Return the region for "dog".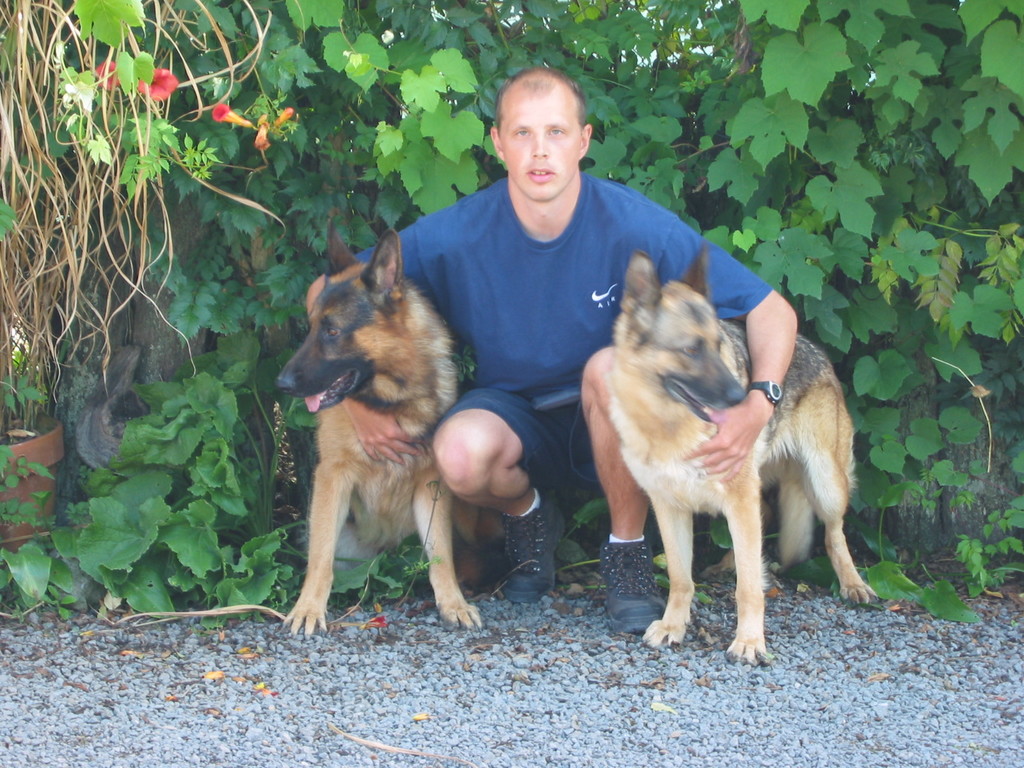
591, 255, 888, 663.
